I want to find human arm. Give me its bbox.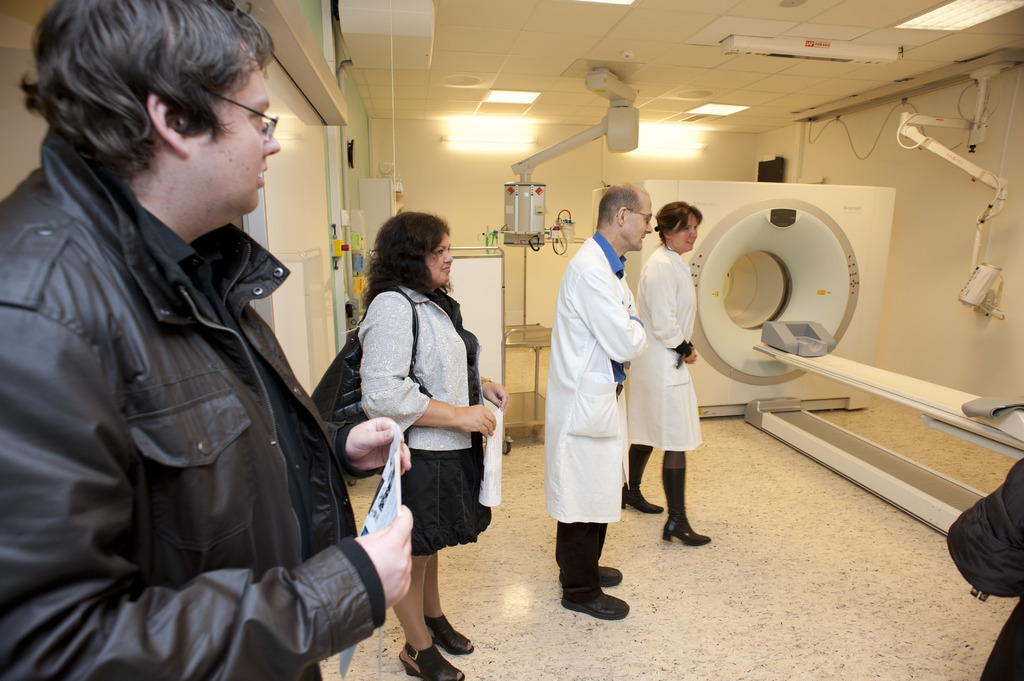
<region>646, 260, 694, 364</region>.
